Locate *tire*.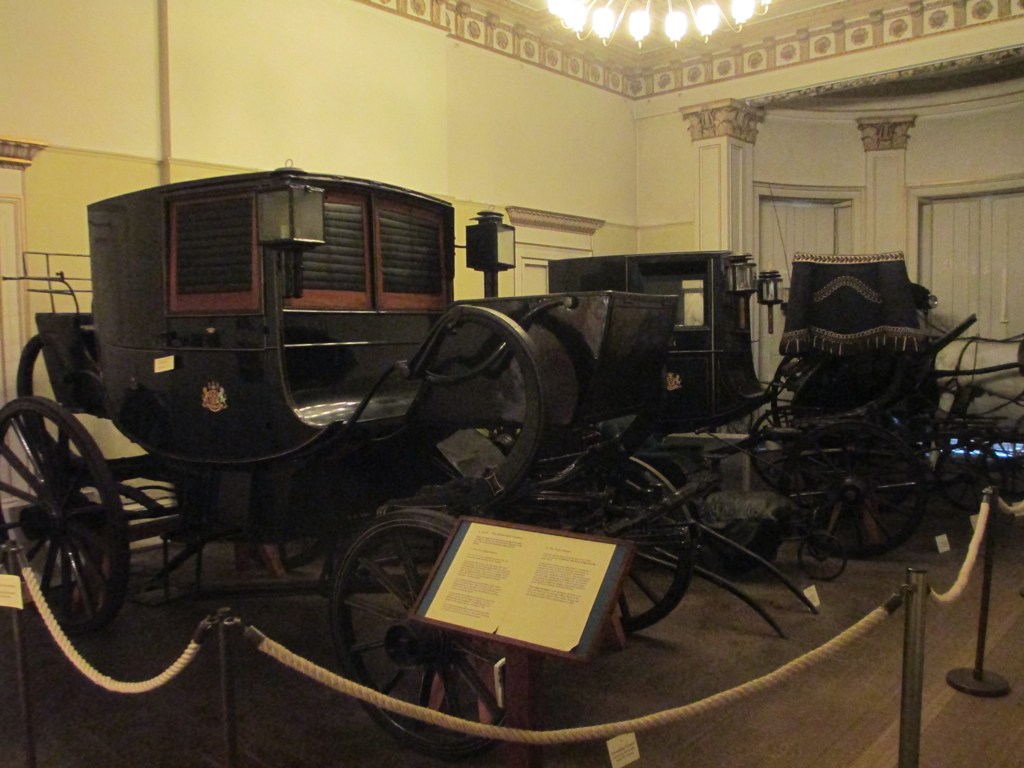
Bounding box: (left=552, top=456, right=697, bottom=633).
